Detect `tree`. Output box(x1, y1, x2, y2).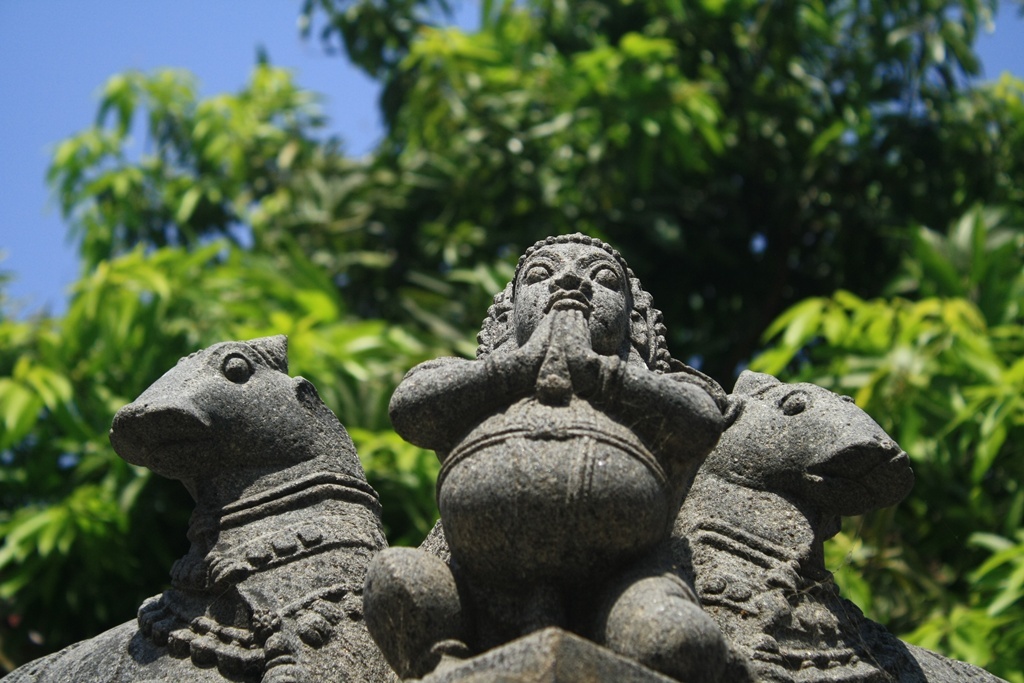
box(0, 0, 1023, 682).
